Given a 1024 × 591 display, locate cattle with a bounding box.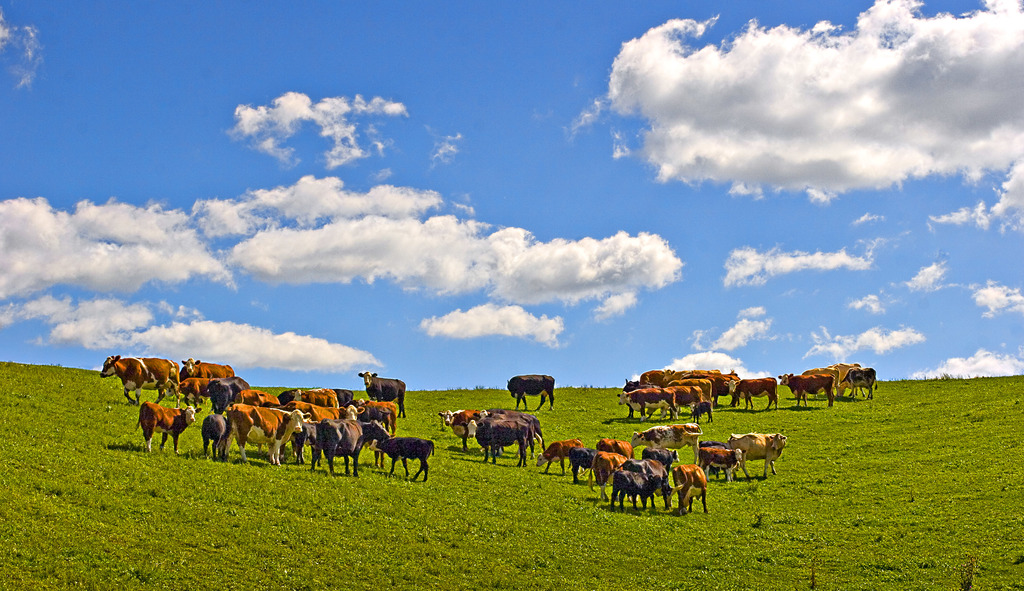
Located: locate(663, 366, 742, 413).
